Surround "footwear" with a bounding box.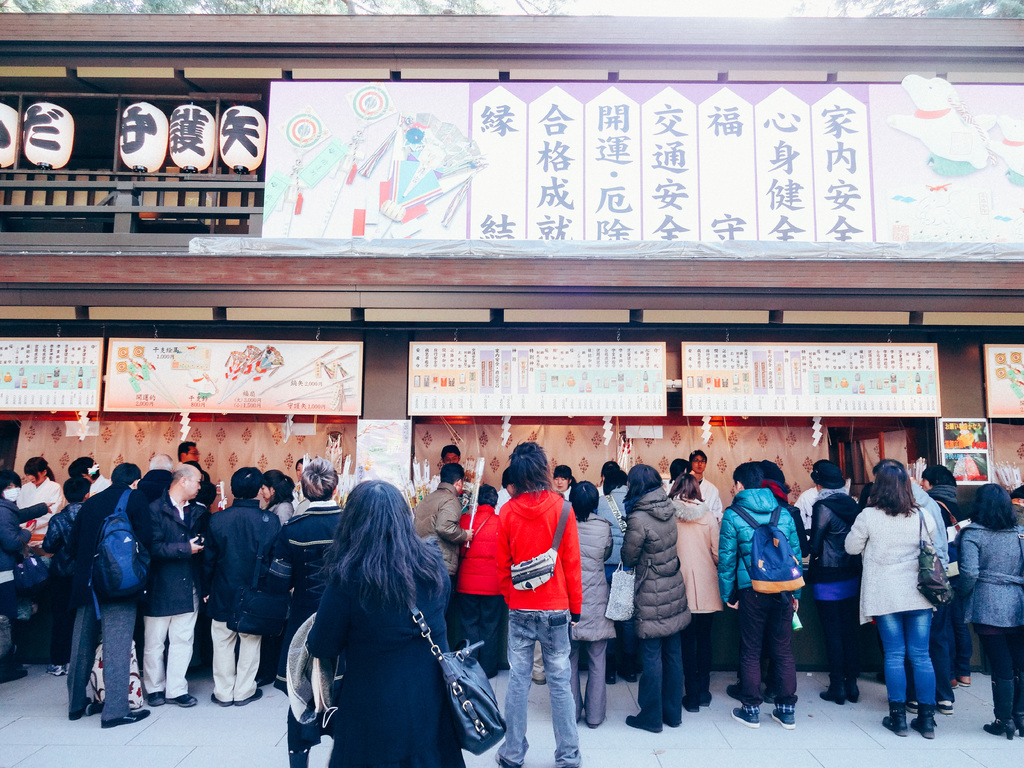
rect(168, 691, 195, 704).
